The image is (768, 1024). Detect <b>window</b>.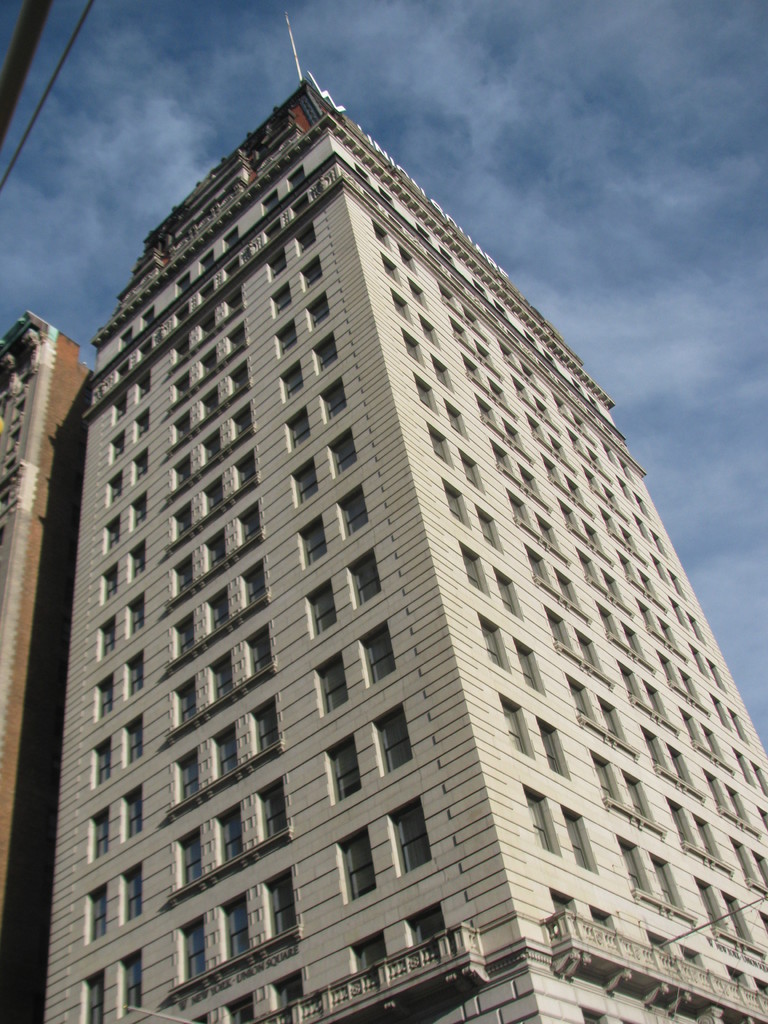
Detection: {"left": 131, "top": 493, "right": 150, "bottom": 531}.
